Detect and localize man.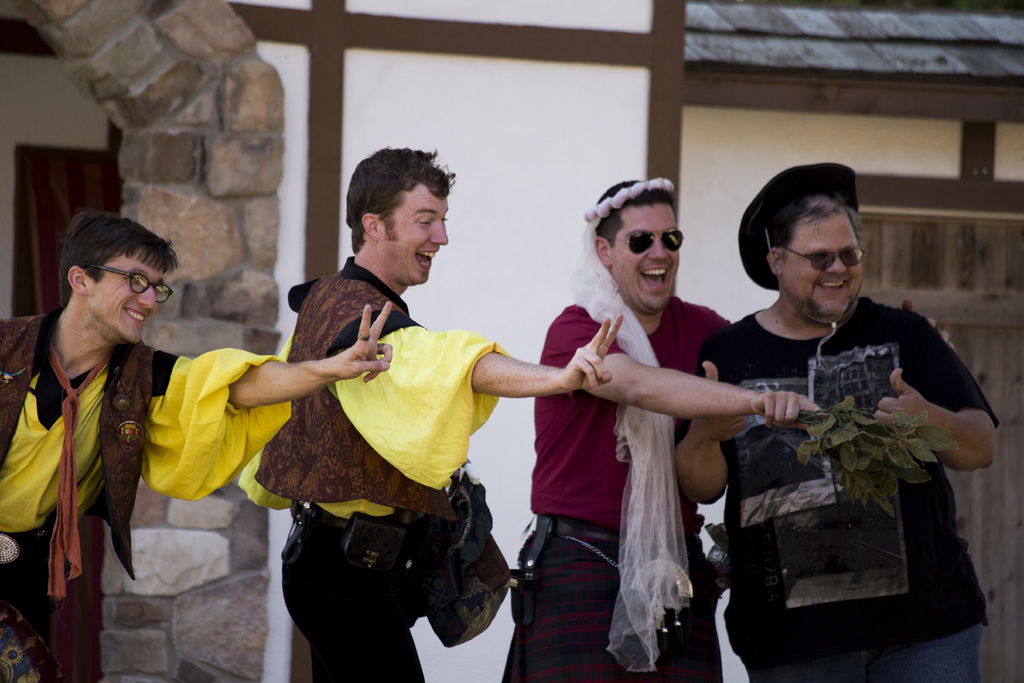
Localized at 237, 147, 623, 682.
